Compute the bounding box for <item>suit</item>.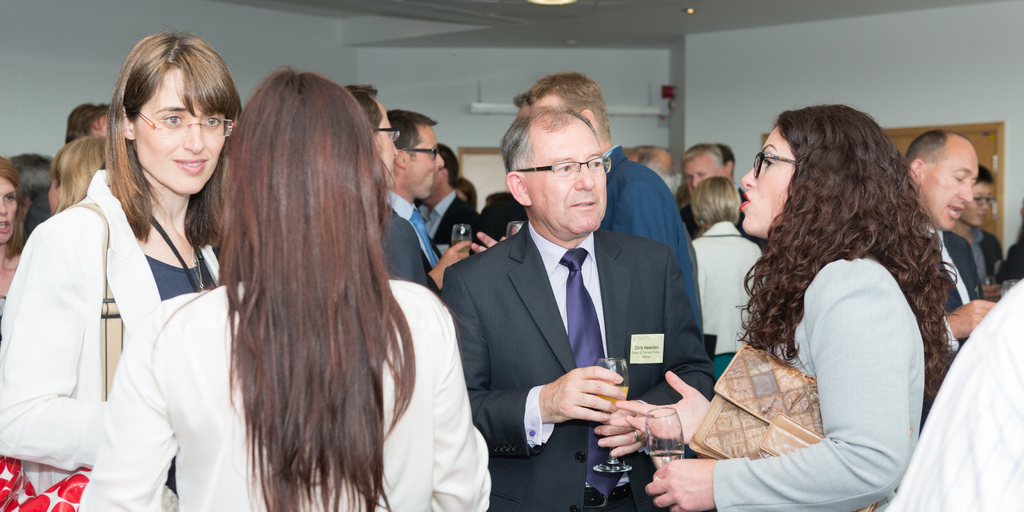
916:215:990:388.
